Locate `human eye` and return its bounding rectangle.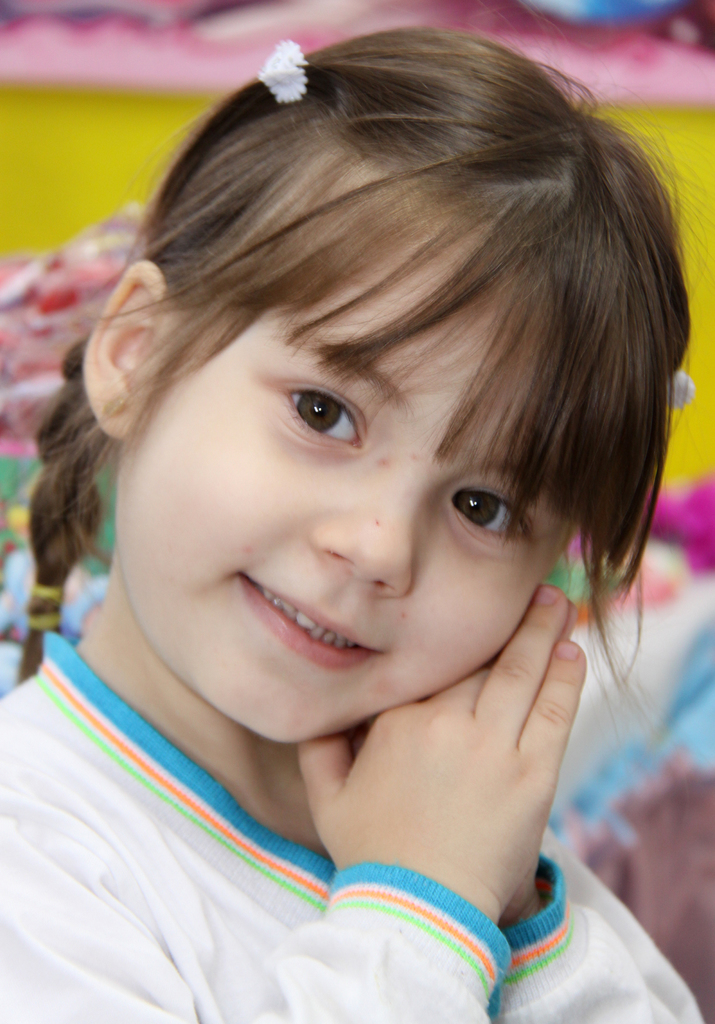
(x1=277, y1=383, x2=364, y2=452).
